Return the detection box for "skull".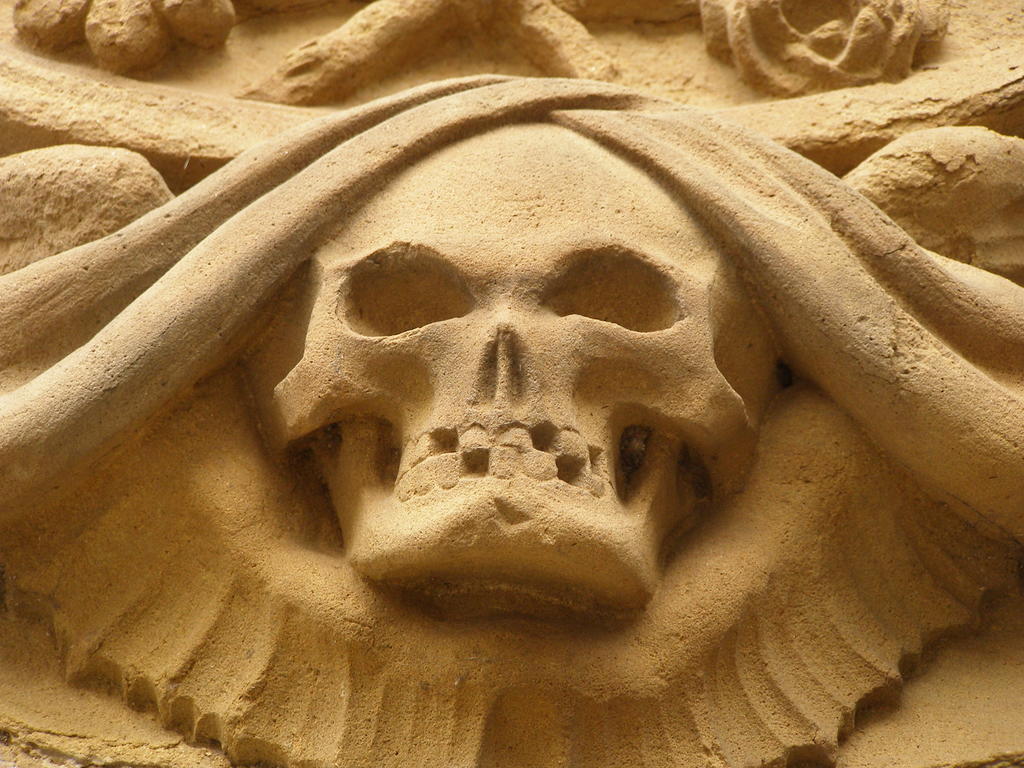
Rect(234, 125, 783, 623).
